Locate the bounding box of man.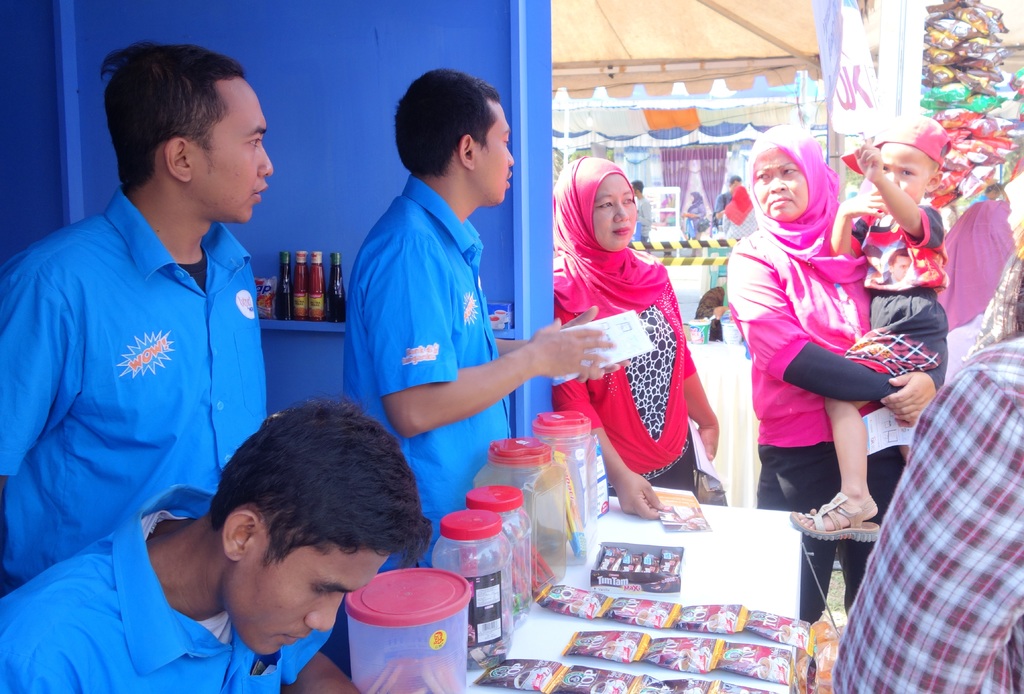
Bounding box: 835:331:1023:693.
